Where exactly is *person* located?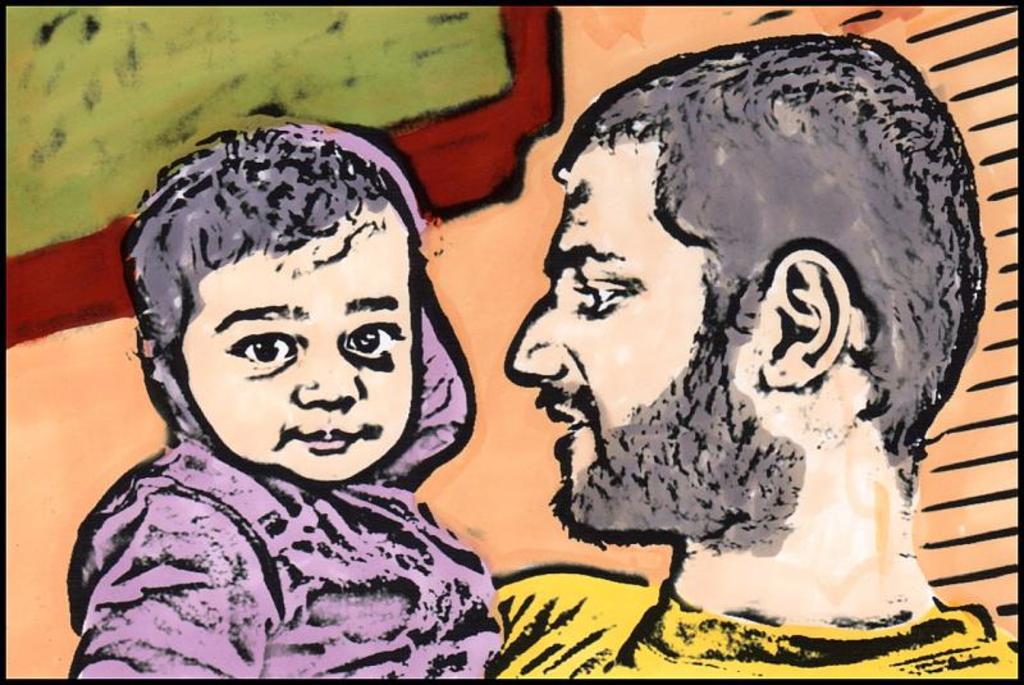
Its bounding box is rect(490, 31, 1023, 676).
